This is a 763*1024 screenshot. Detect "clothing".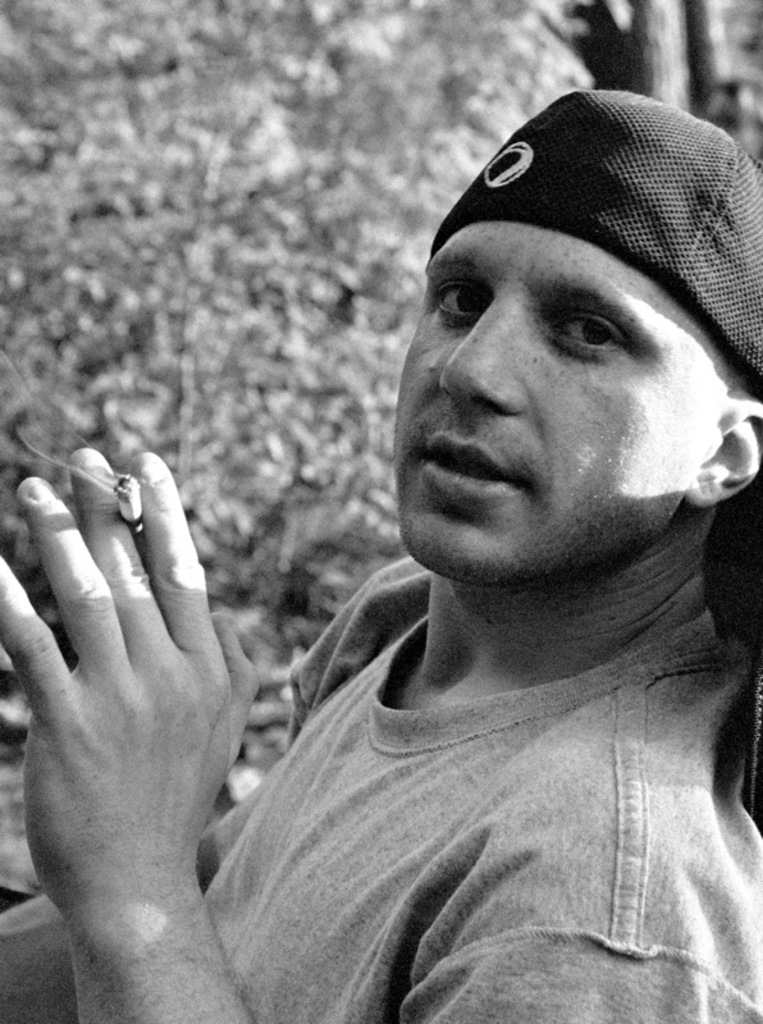
pyautogui.locateOnScreen(168, 516, 762, 982).
